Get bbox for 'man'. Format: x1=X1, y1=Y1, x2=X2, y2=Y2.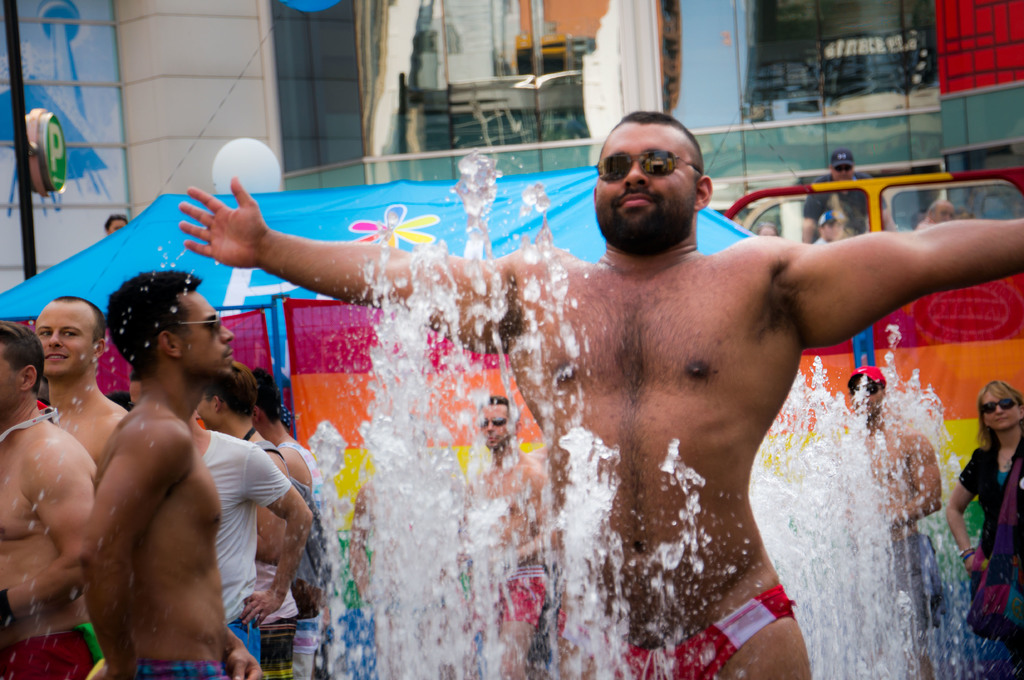
x1=177, y1=110, x2=1023, y2=679.
